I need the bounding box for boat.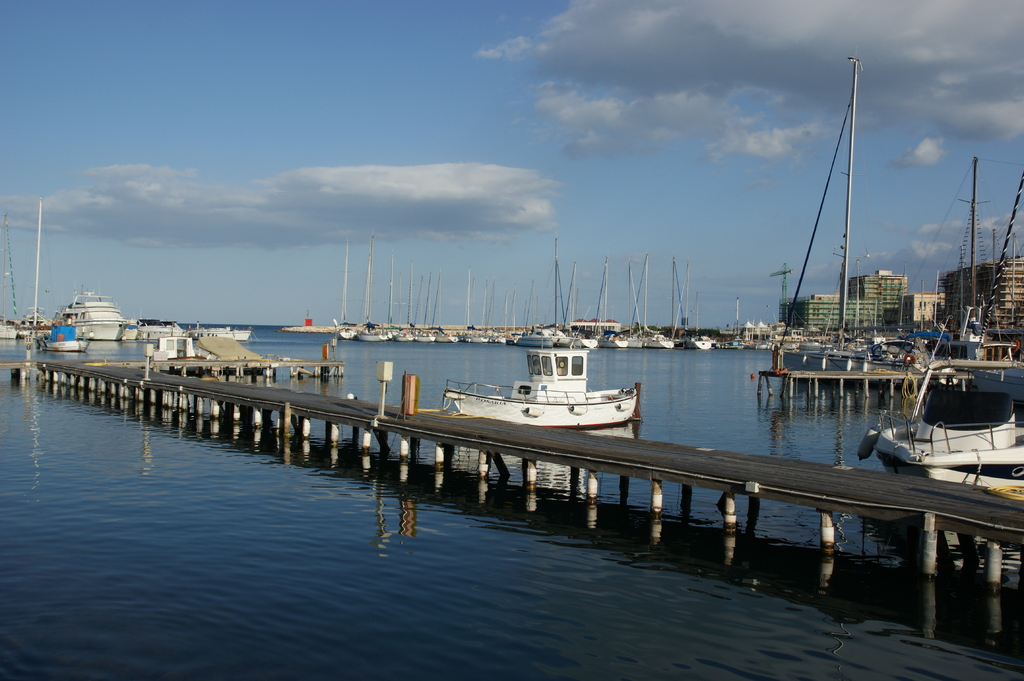
Here it is: x1=414, y1=314, x2=663, y2=433.
